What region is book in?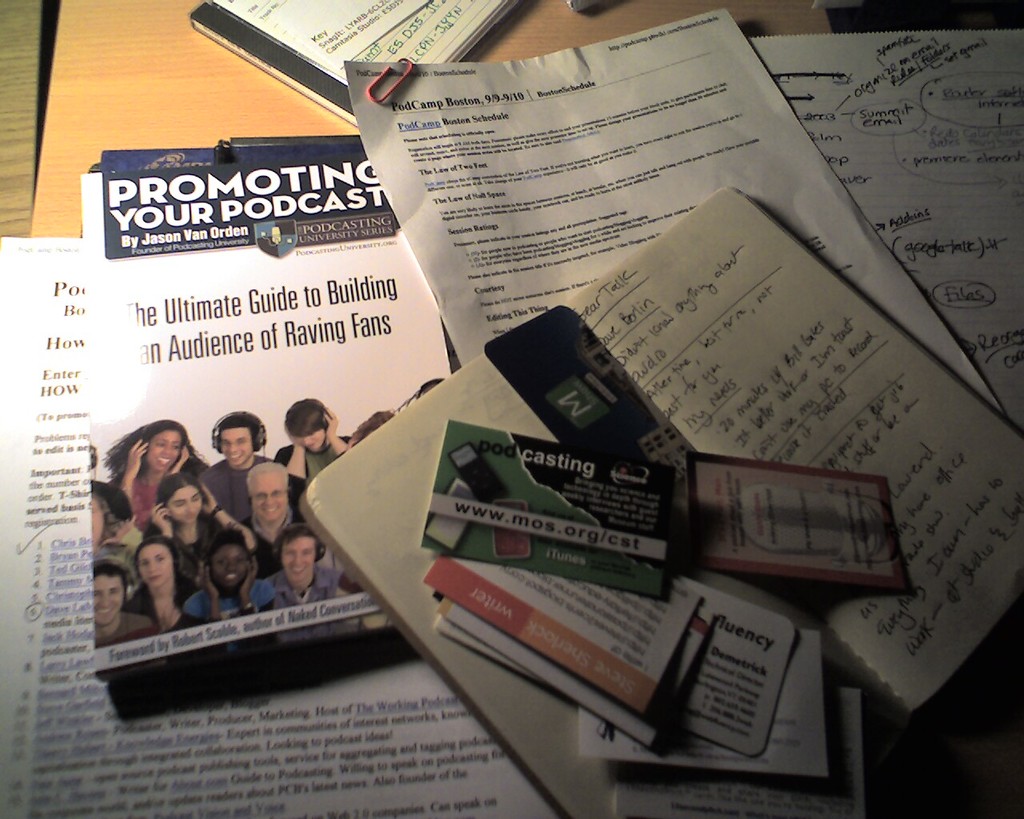
(x1=74, y1=142, x2=473, y2=683).
